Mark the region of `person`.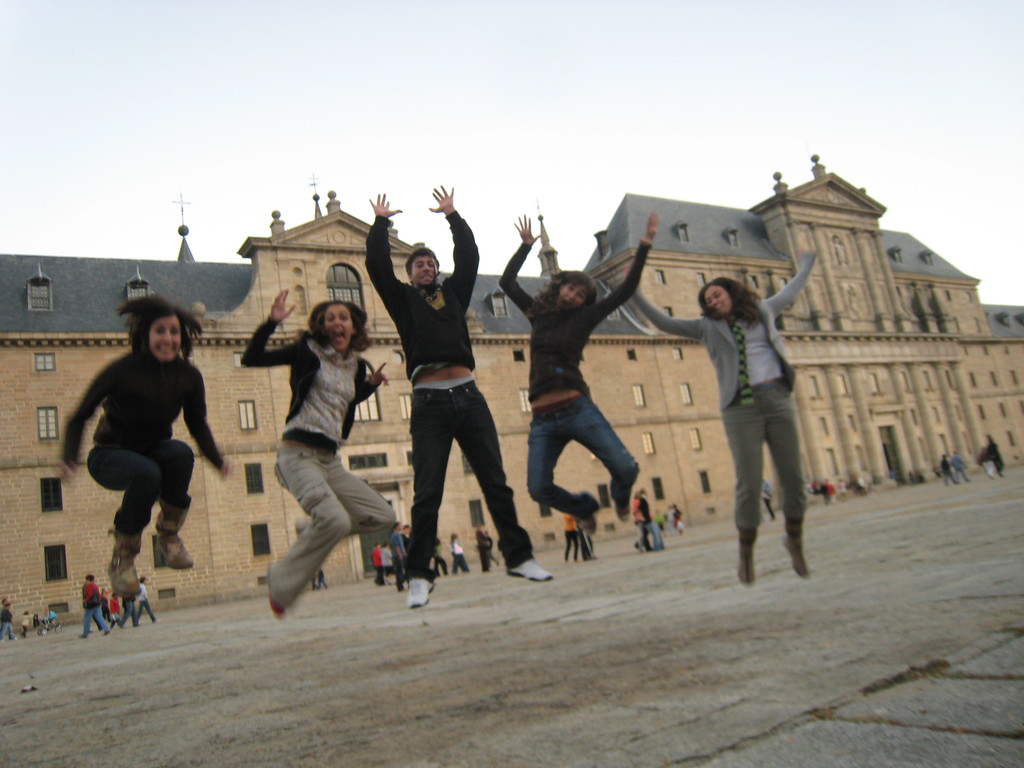
Region: <region>662, 500, 679, 538</region>.
